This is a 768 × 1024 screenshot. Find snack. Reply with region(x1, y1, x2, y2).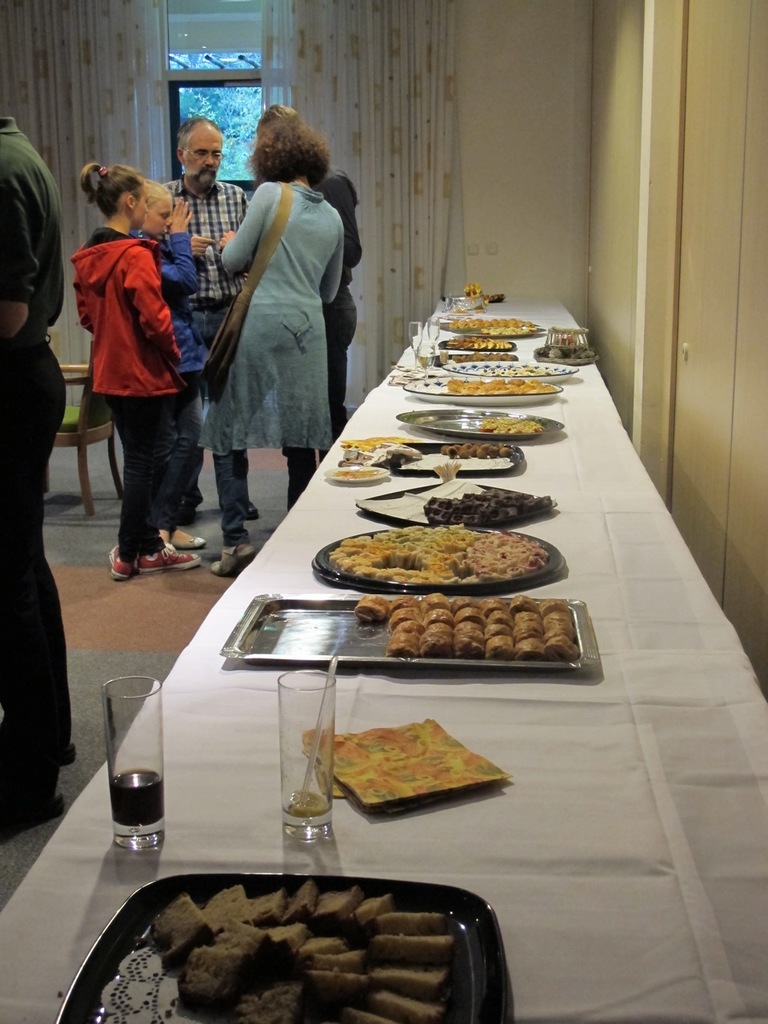
region(422, 591, 449, 607).
